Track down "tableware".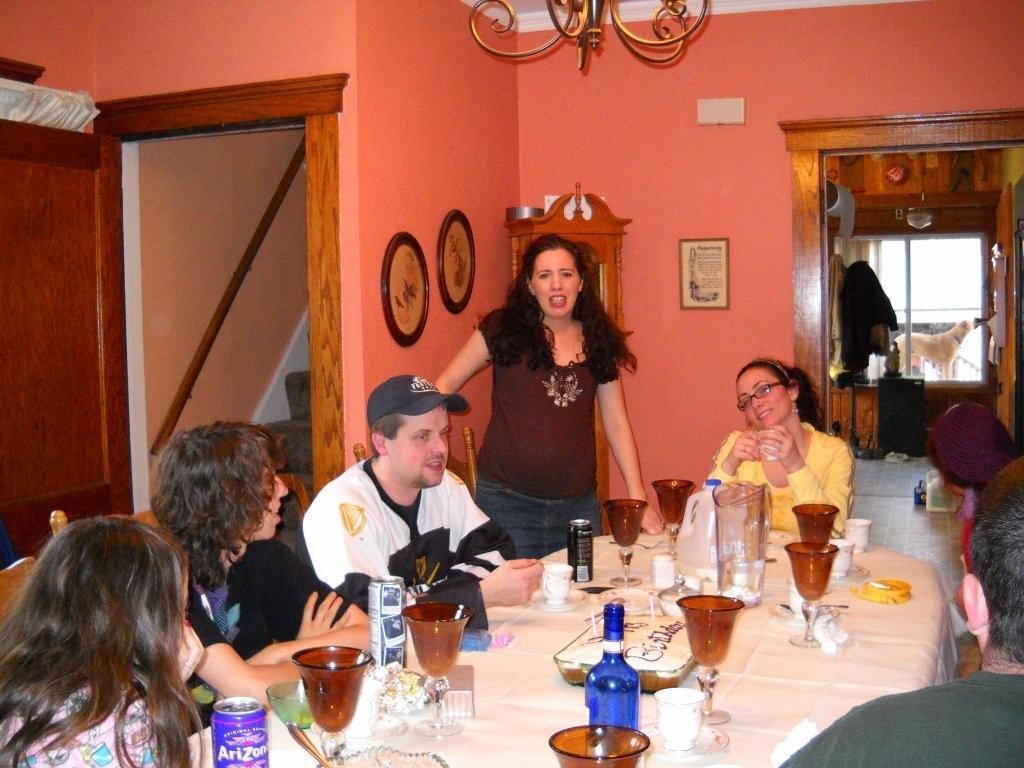
Tracked to bbox(288, 645, 363, 730).
